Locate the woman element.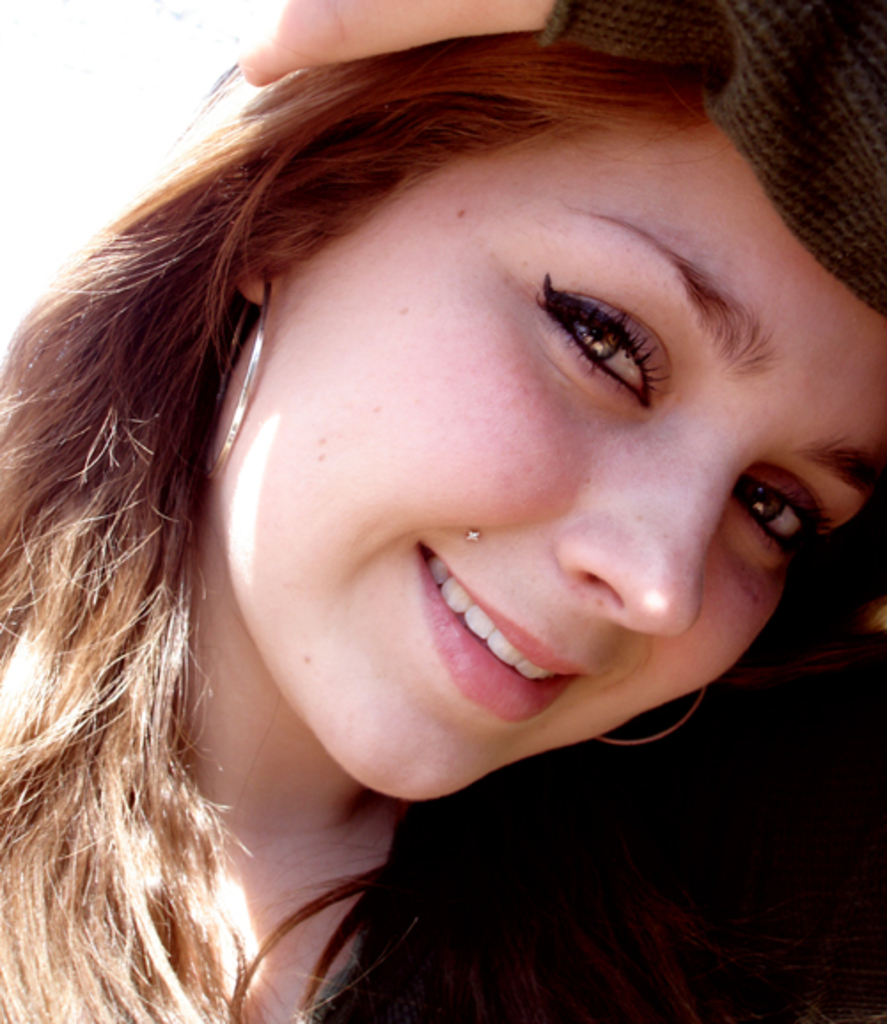
Element bbox: [0,0,886,1023].
